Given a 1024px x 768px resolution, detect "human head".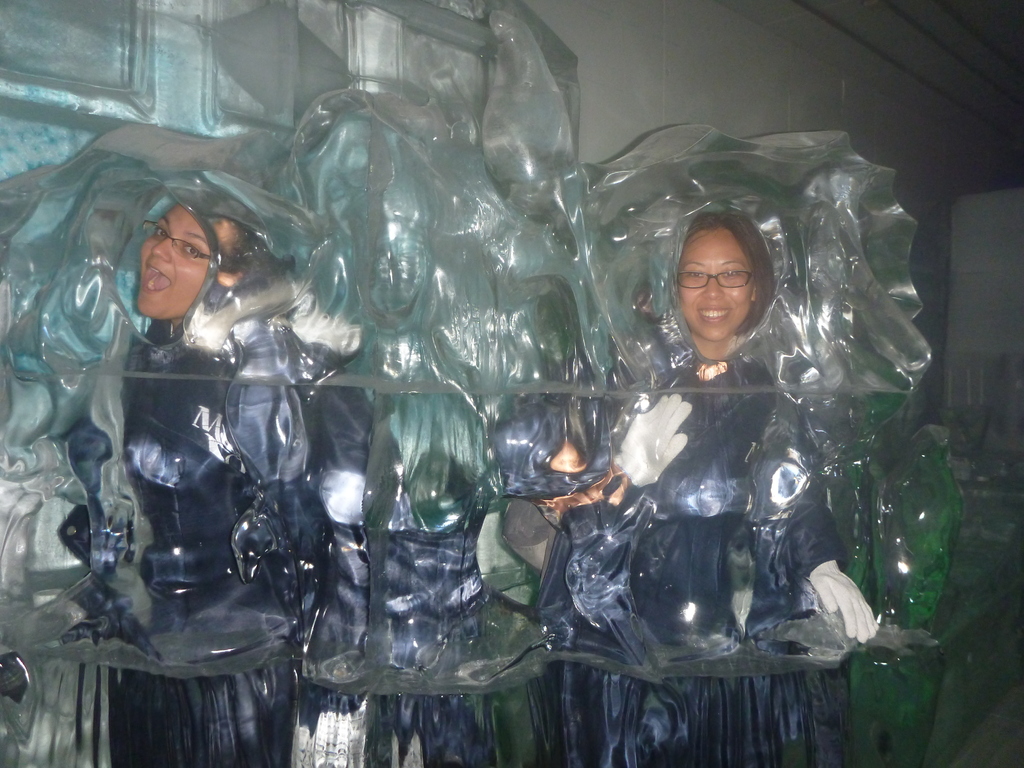
BBox(669, 220, 775, 339).
